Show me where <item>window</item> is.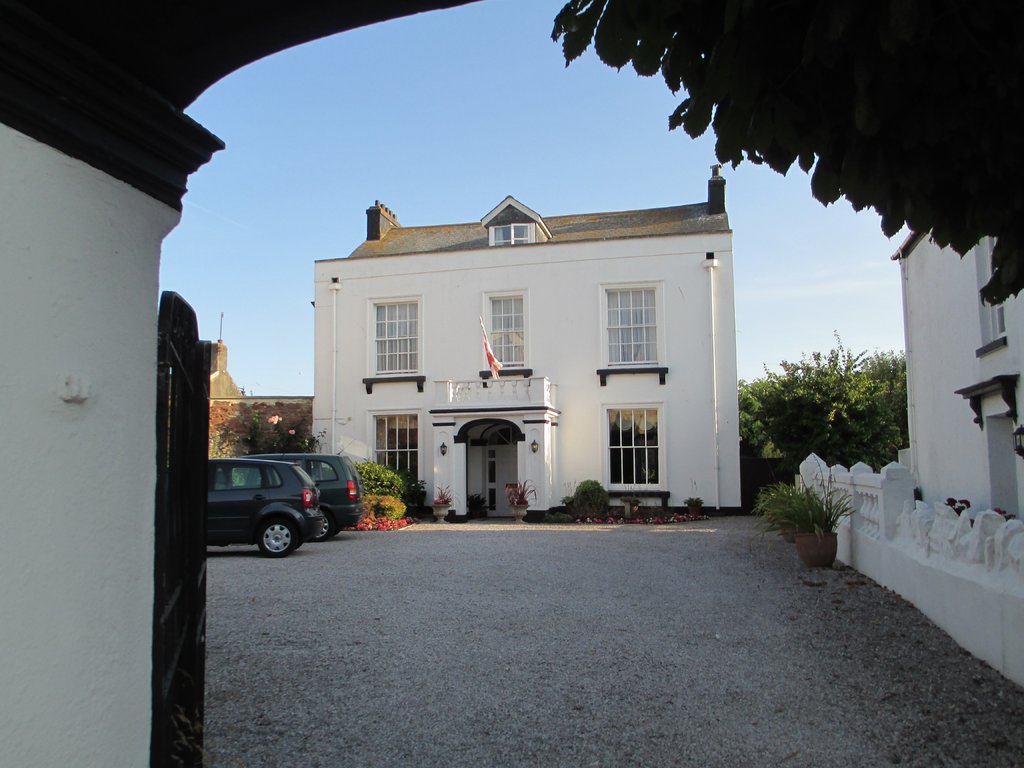
<item>window</item> is at (486,285,532,368).
